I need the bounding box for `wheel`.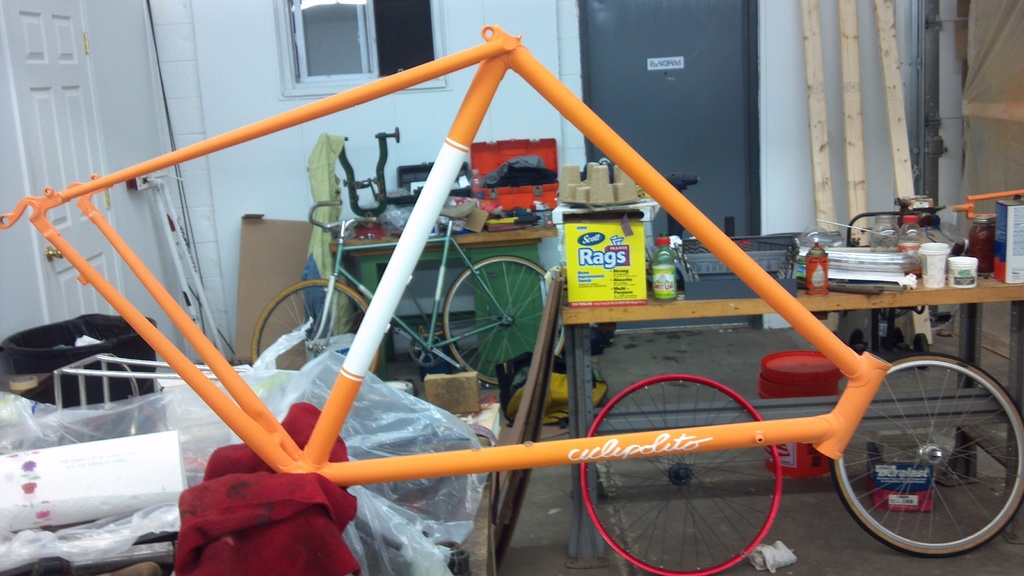
Here it is: box(253, 280, 381, 376).
